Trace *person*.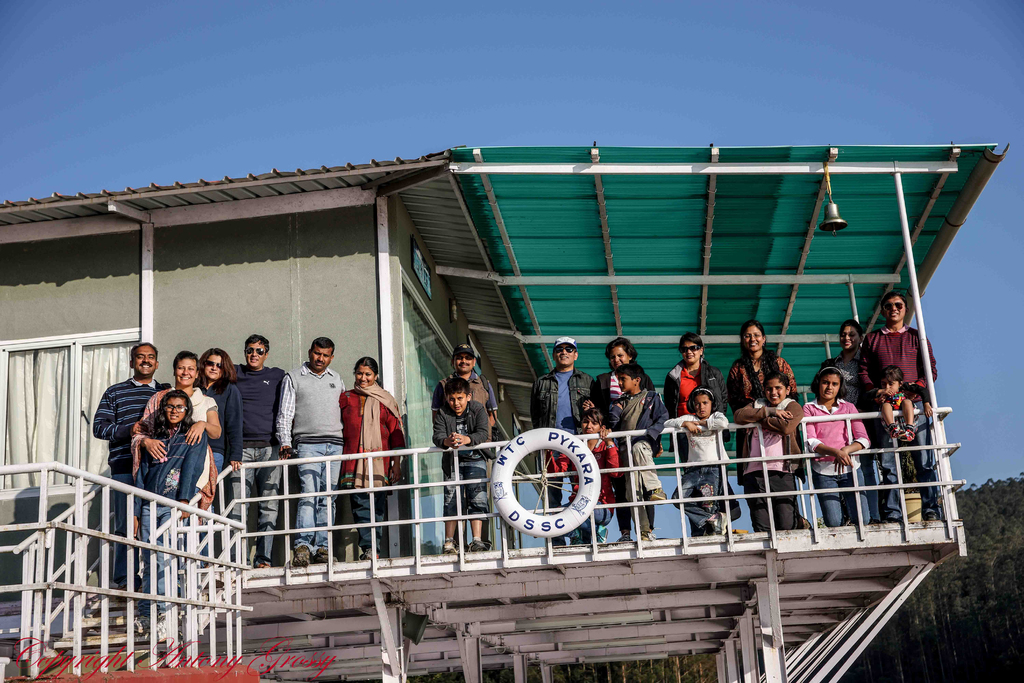
Traced to <region>726, 320, 796, 527</region>.
